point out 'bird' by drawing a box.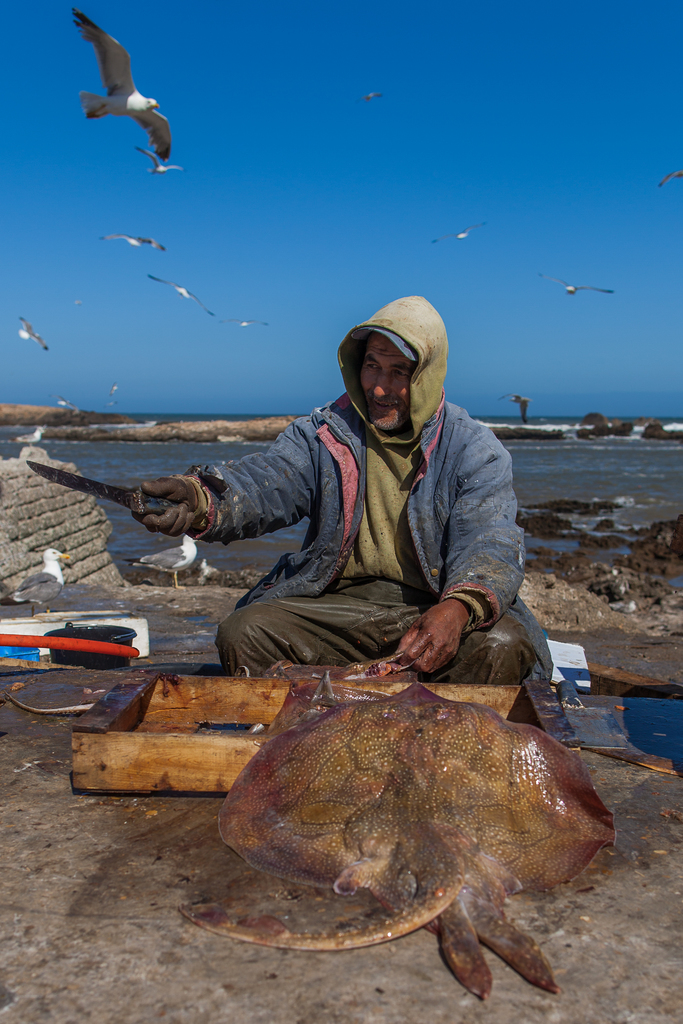
x1=651 y1=168 x2=682 y2=191.
